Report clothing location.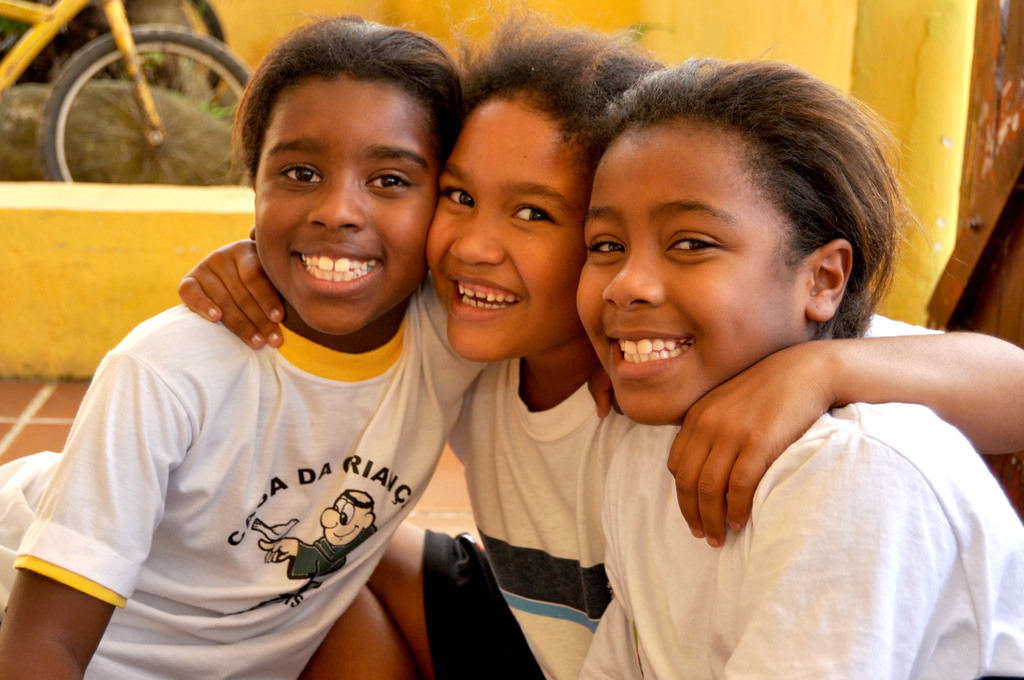
Report: <region>426, 332, 945, 679</region>.
